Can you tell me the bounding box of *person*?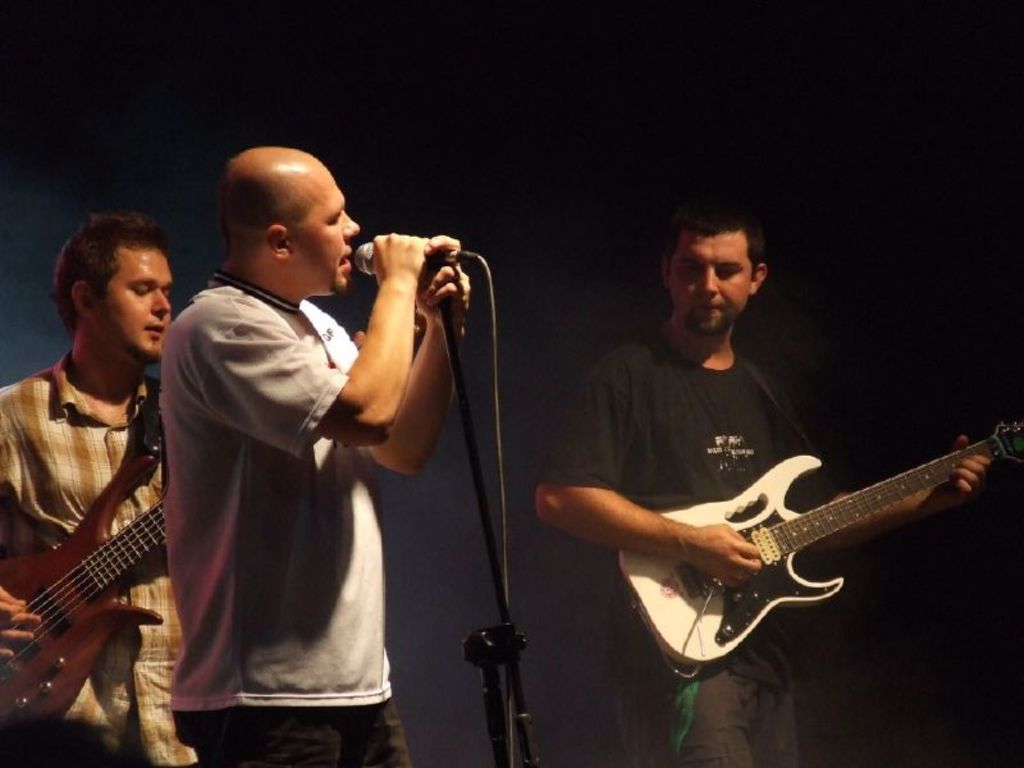
<box>143,131,421,767</box>.
